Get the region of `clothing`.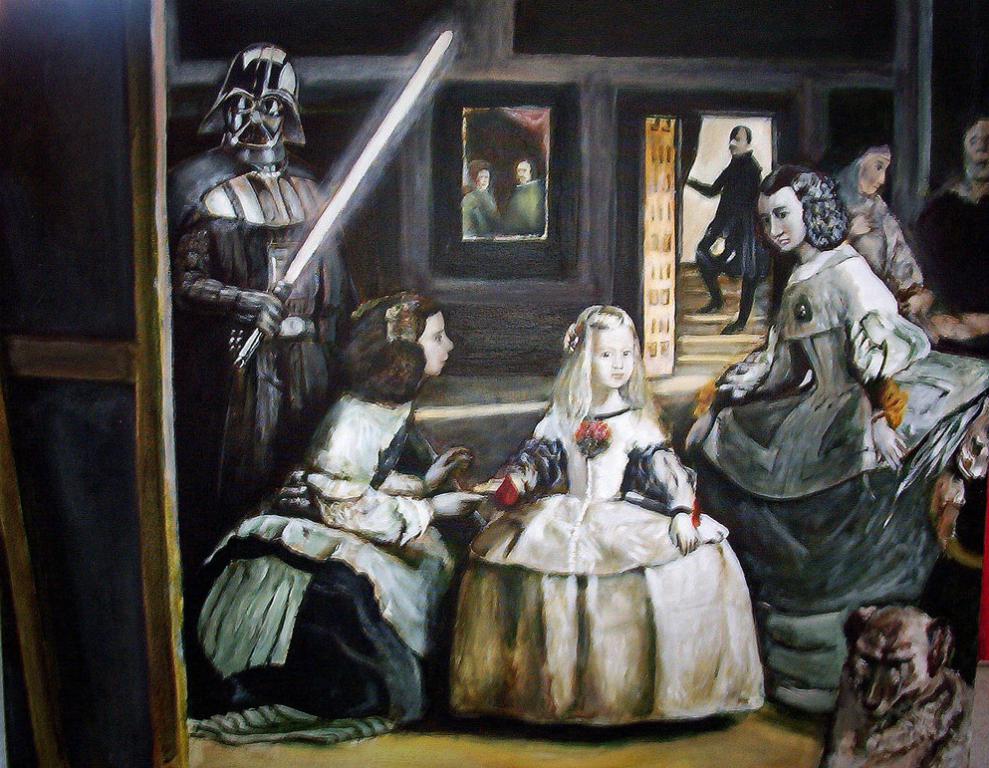
[682, 239, 988, 714].
